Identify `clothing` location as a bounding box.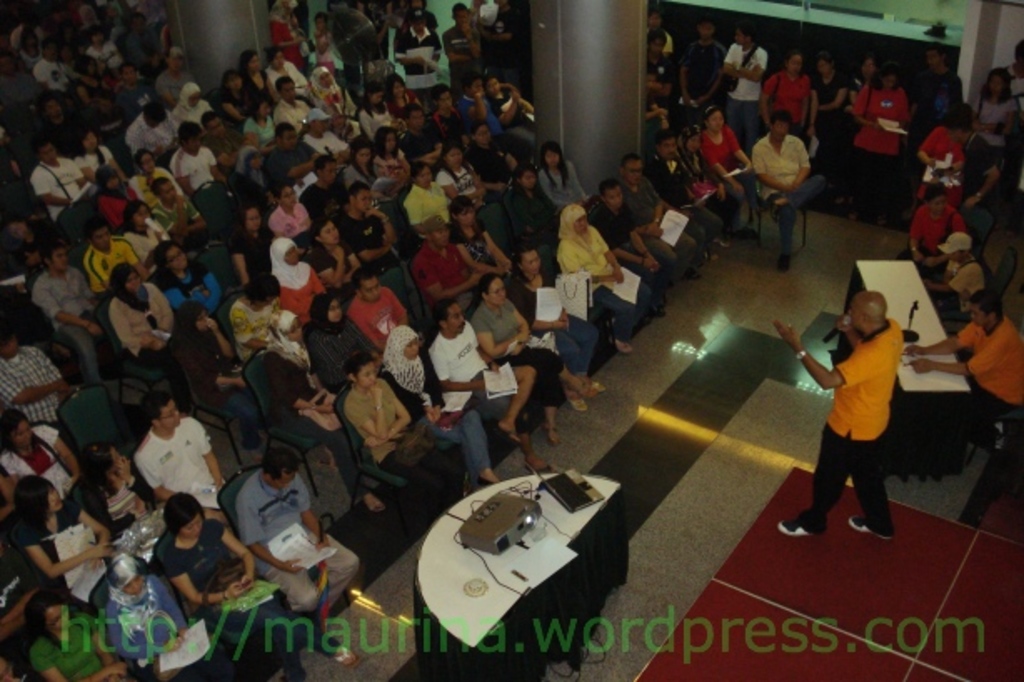
box(245, 70, 264, 95).
